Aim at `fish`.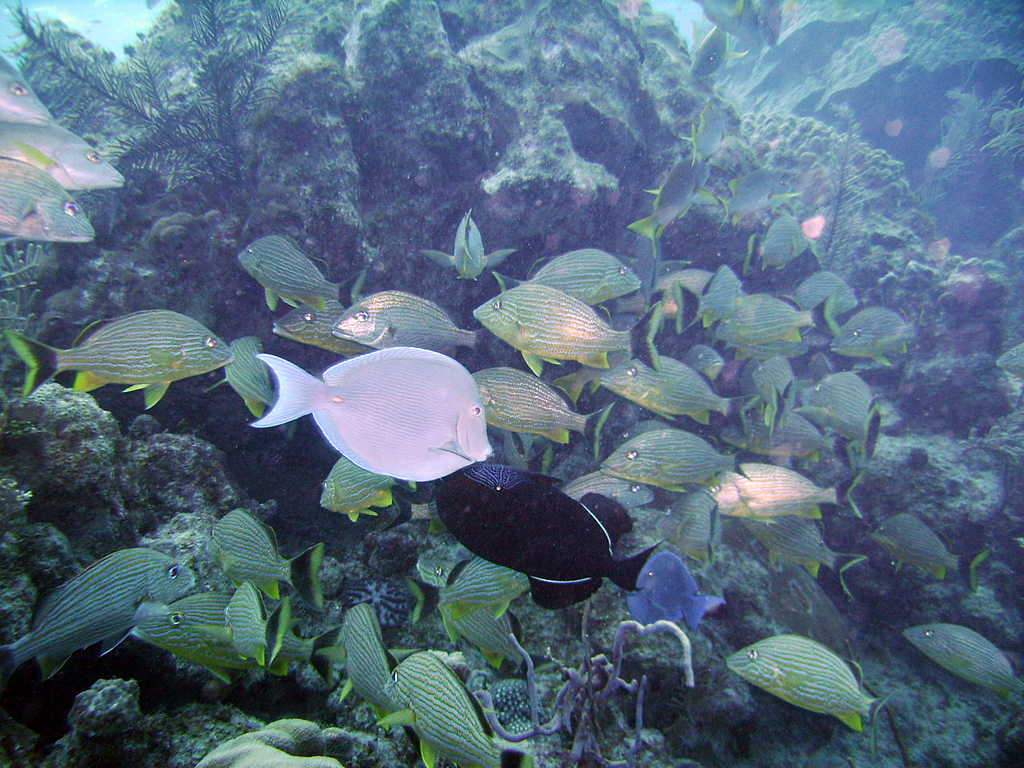
Aimed at [595,423,742,498].
